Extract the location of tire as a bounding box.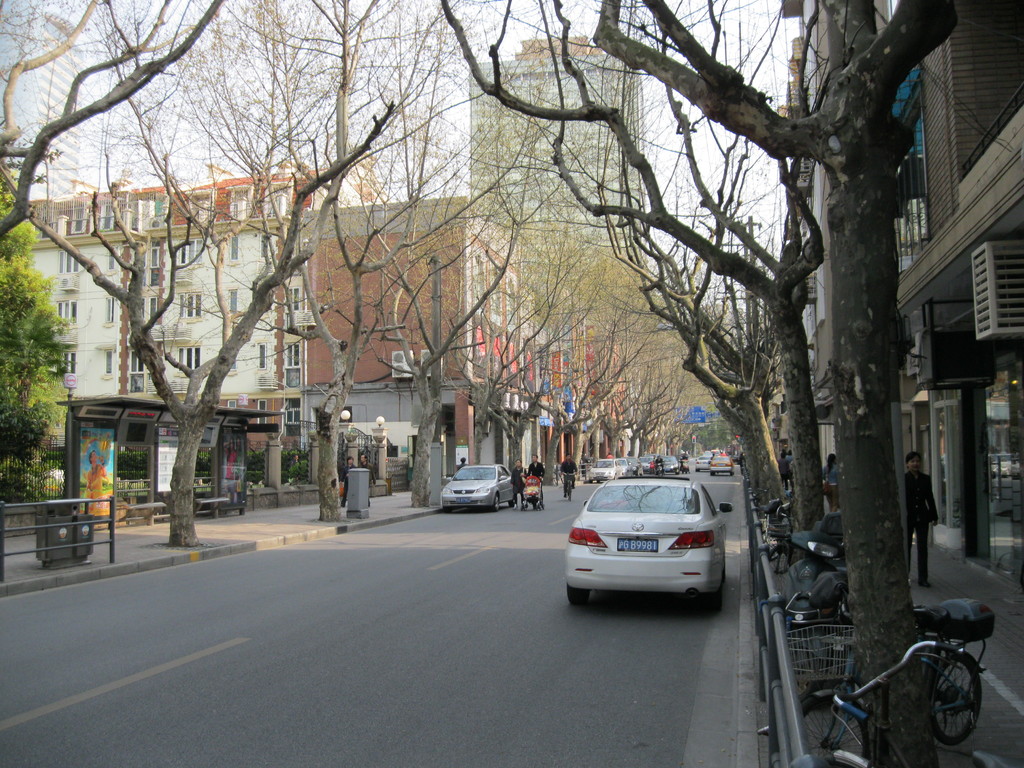
left=563, top=589, right=588, bottom=602.
